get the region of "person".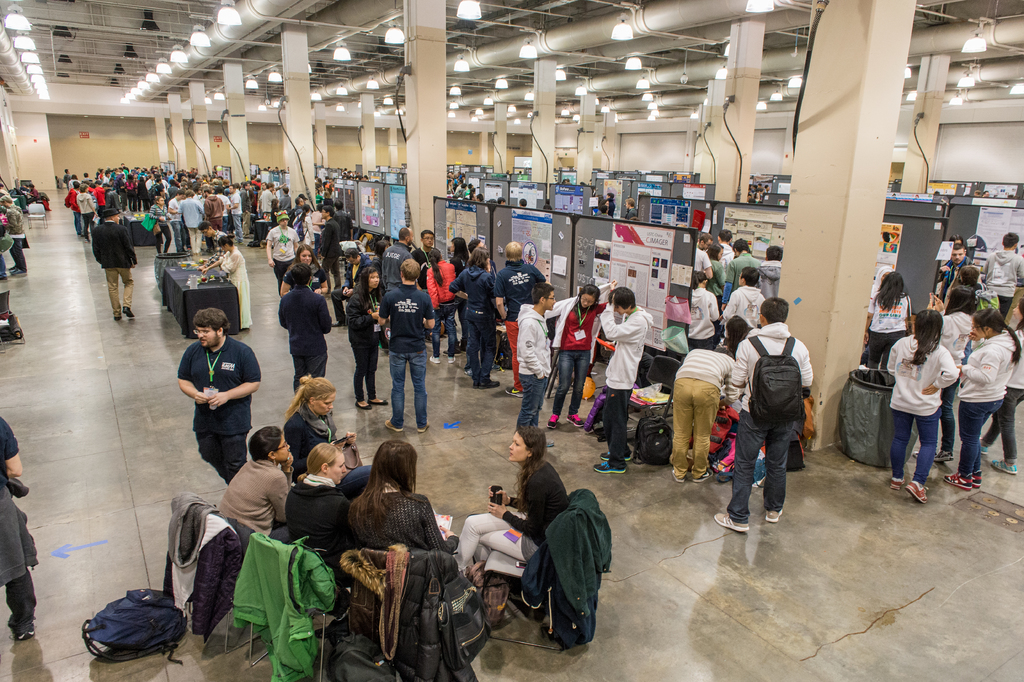
(978,293,1023,476).
